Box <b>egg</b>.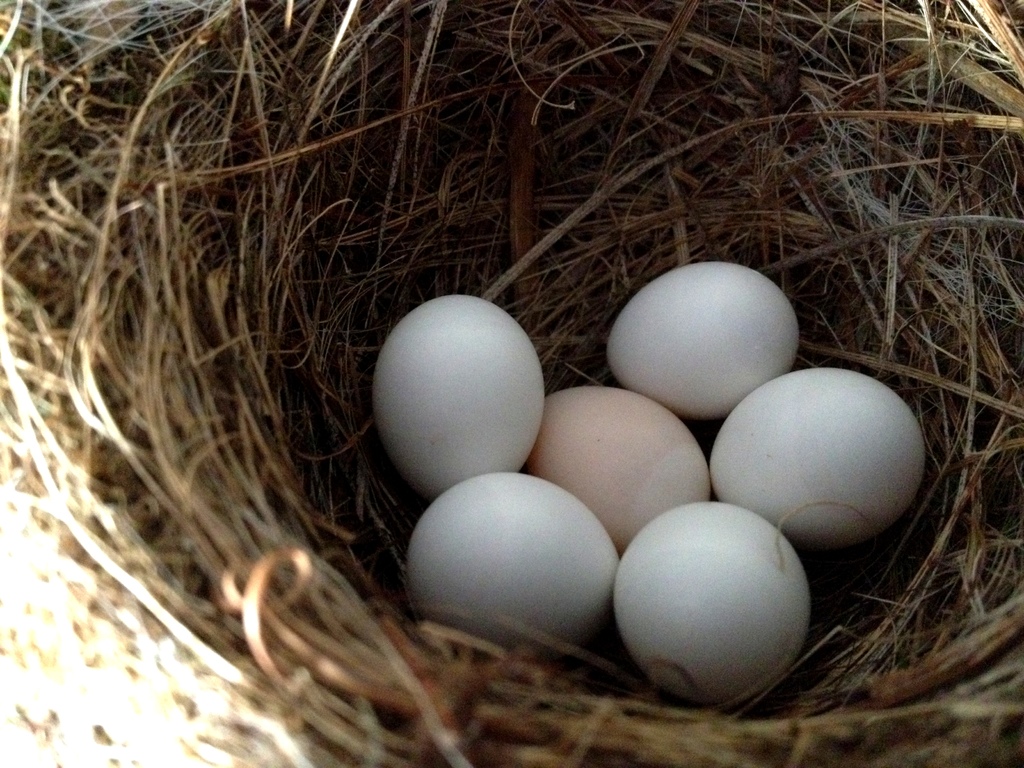
[left=614, top=500, right=804, bottom=705].
